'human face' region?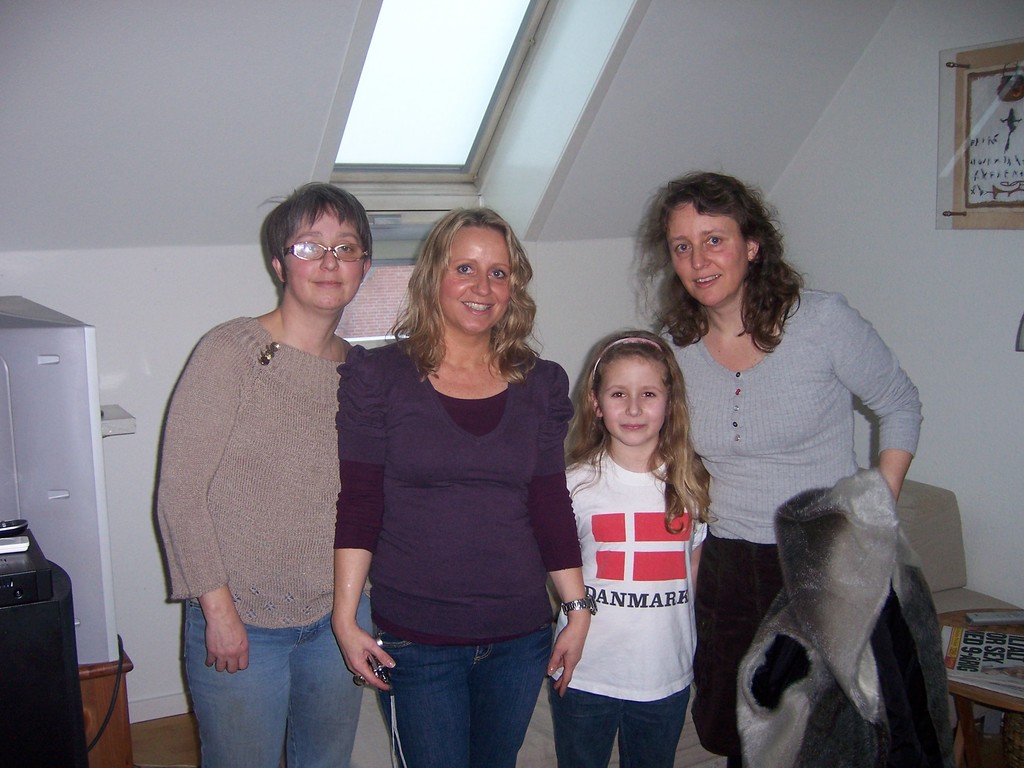
[left=596, top=351, right=667, bottom=445]
